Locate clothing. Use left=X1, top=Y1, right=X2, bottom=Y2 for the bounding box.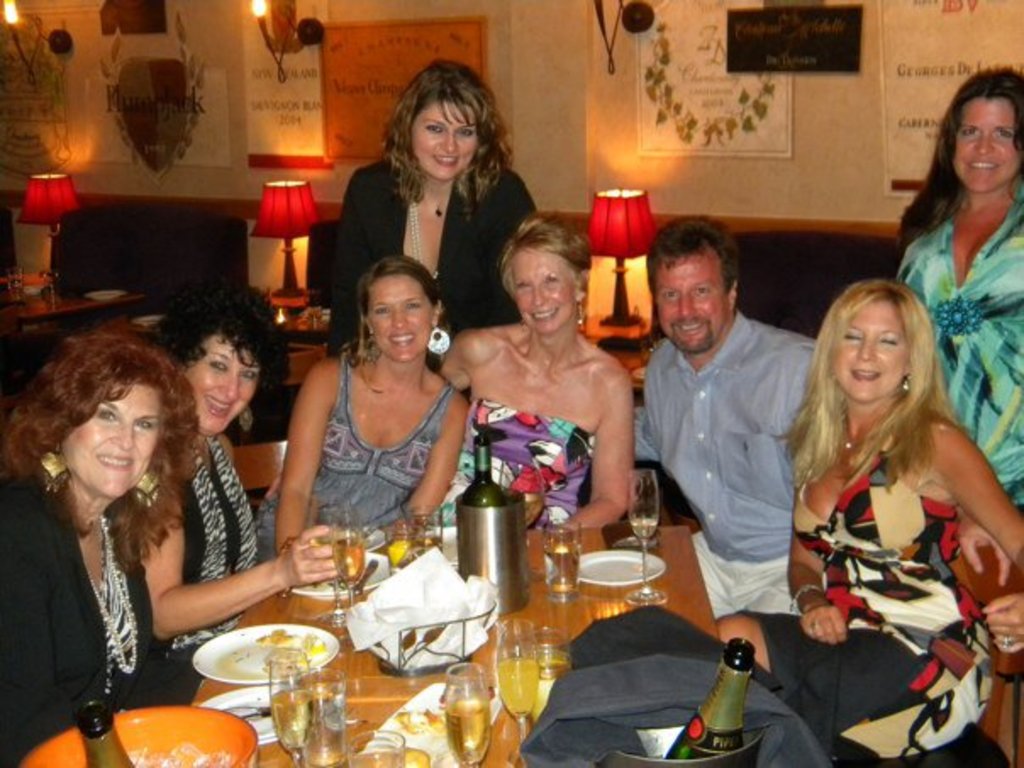
left=159, top=436, right=258, bottom=651.
